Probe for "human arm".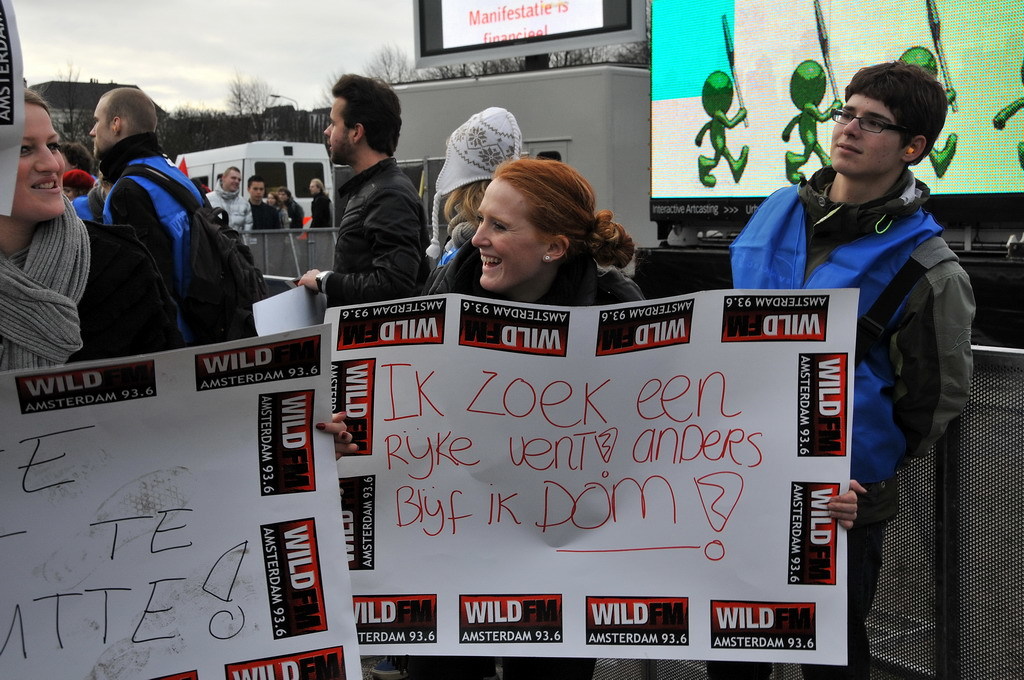
Probe result: 291,197,430,302.
